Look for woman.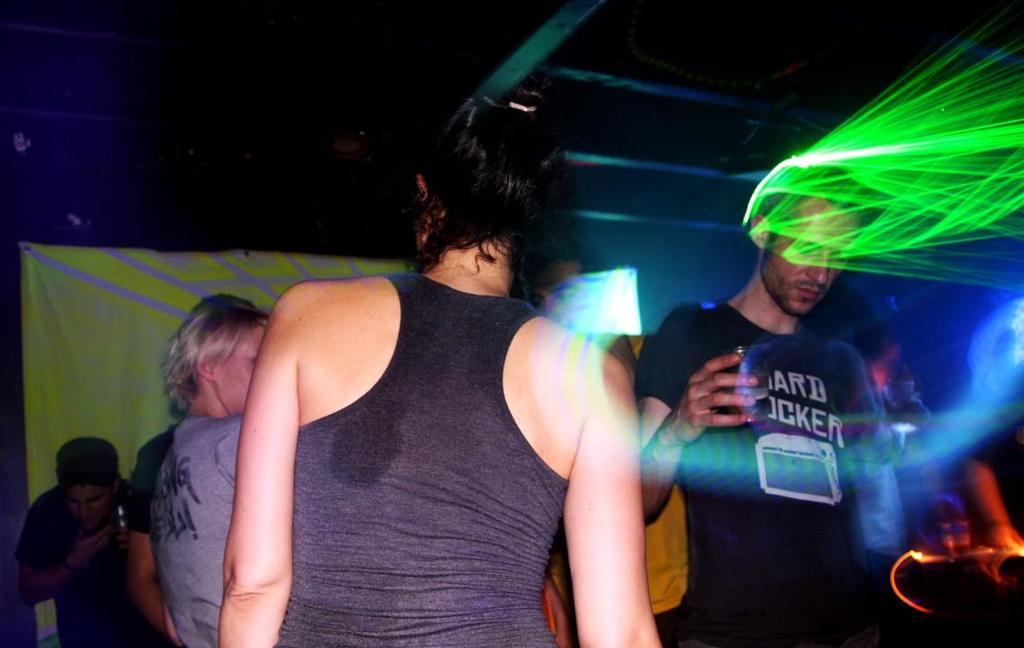
Found: bbox(226, 75, 671, 647).
